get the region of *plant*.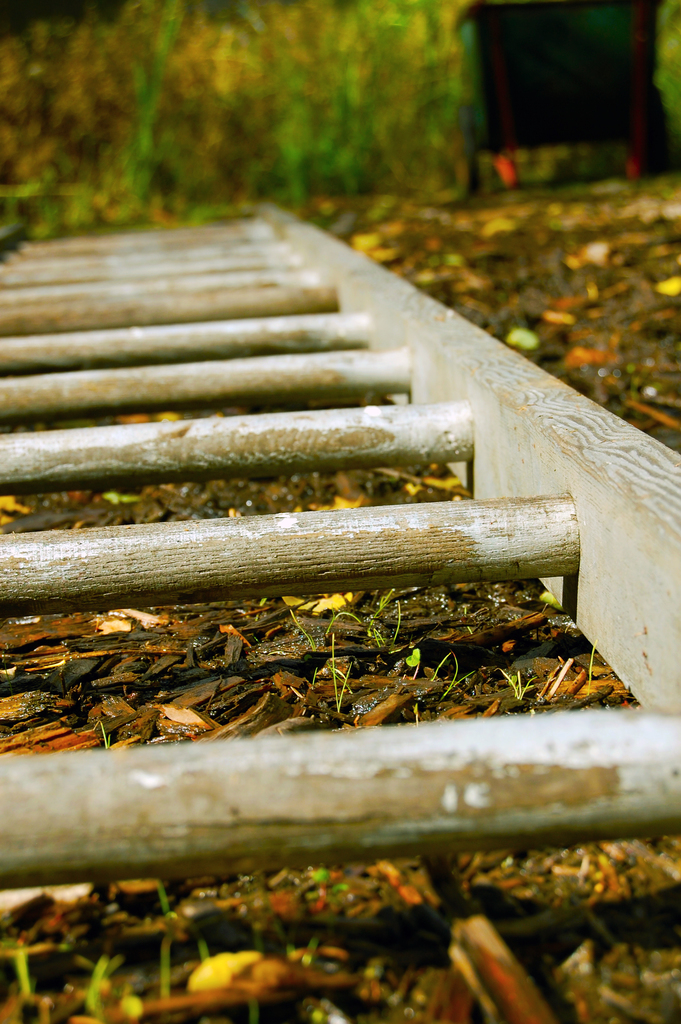
{"left": 433, "top": 648, "right": 452, "bottom": 684}.
